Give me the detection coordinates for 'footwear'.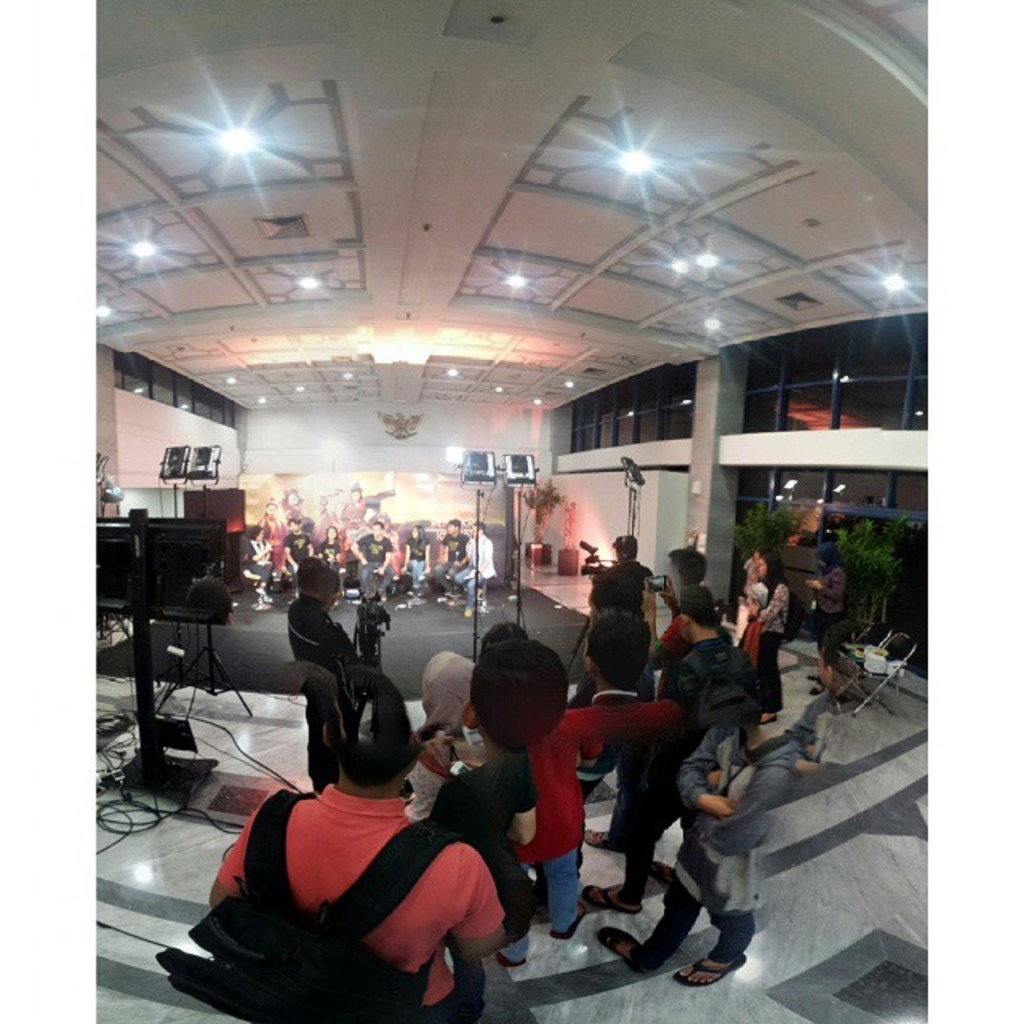
<box>475,584,486,597</box>.
